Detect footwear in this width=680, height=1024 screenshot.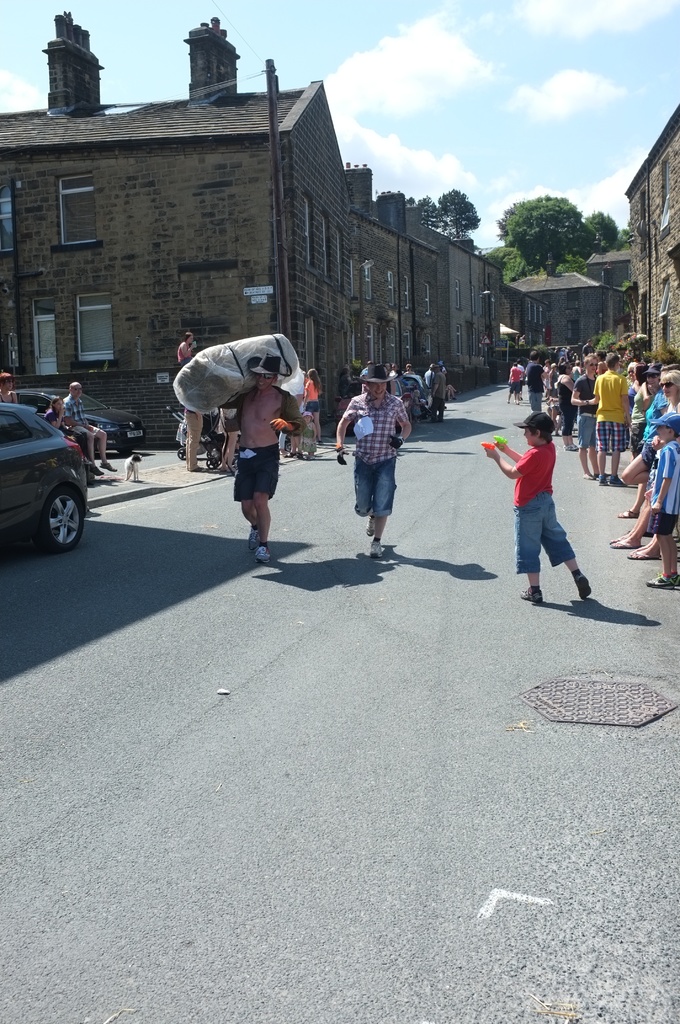
Detection: BBox(595, 472, 604, 479).
